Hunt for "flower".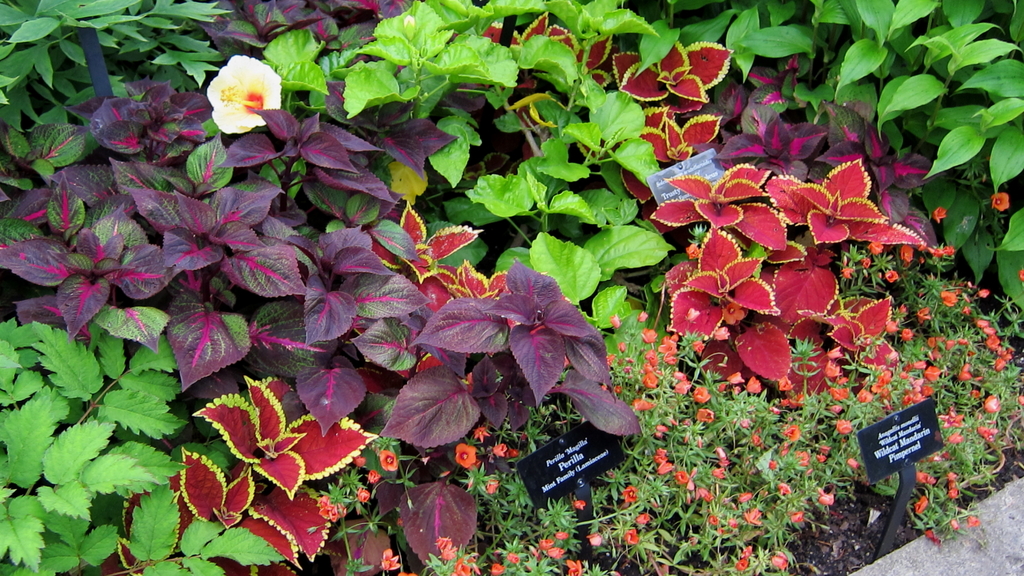
Hunted down at (x1=858, y1=256, x2=871, y2=271).
